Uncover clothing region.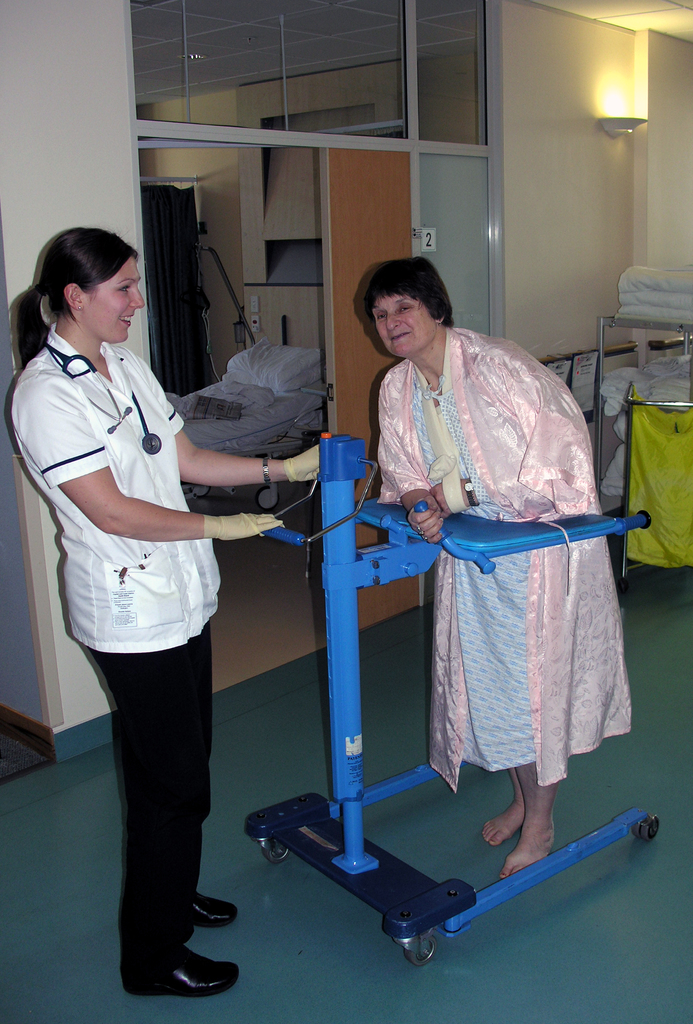
Uncovered: x1=3 y1=321 x2=216 y2=1004.
